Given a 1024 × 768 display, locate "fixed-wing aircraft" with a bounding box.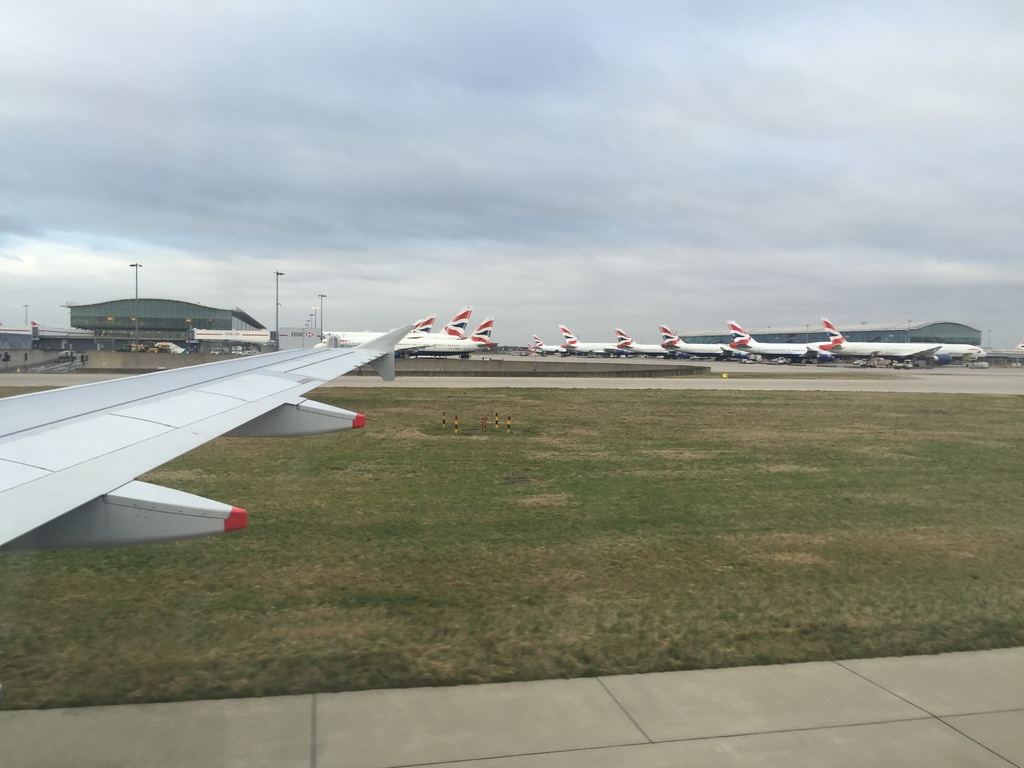
Located: BBox(322, 307, 466, 336).
